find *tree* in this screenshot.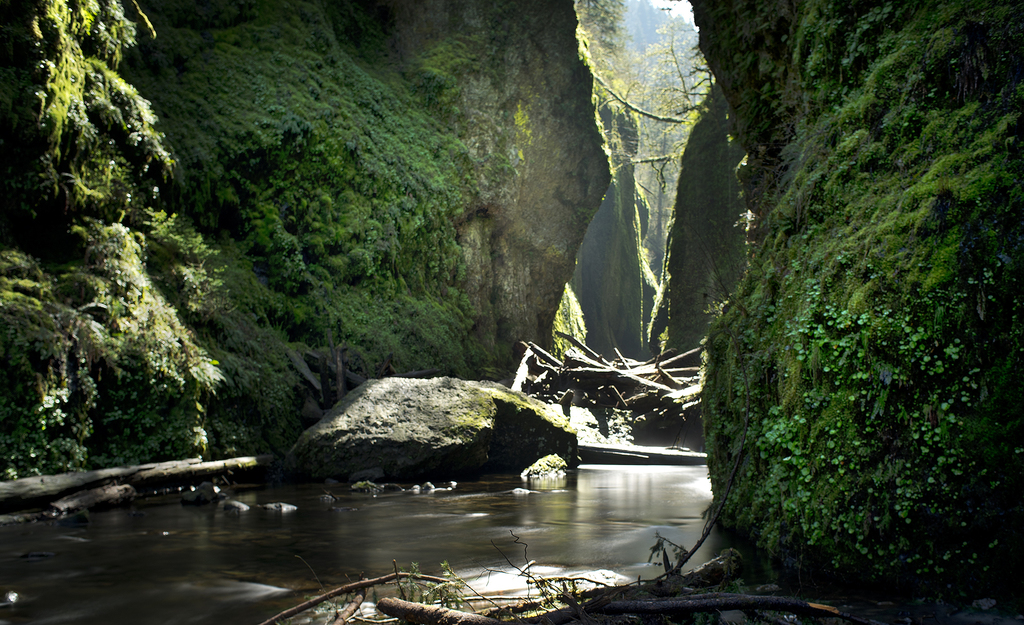
The bounding box for *tree* is box=[58, 10, 999, 475].
